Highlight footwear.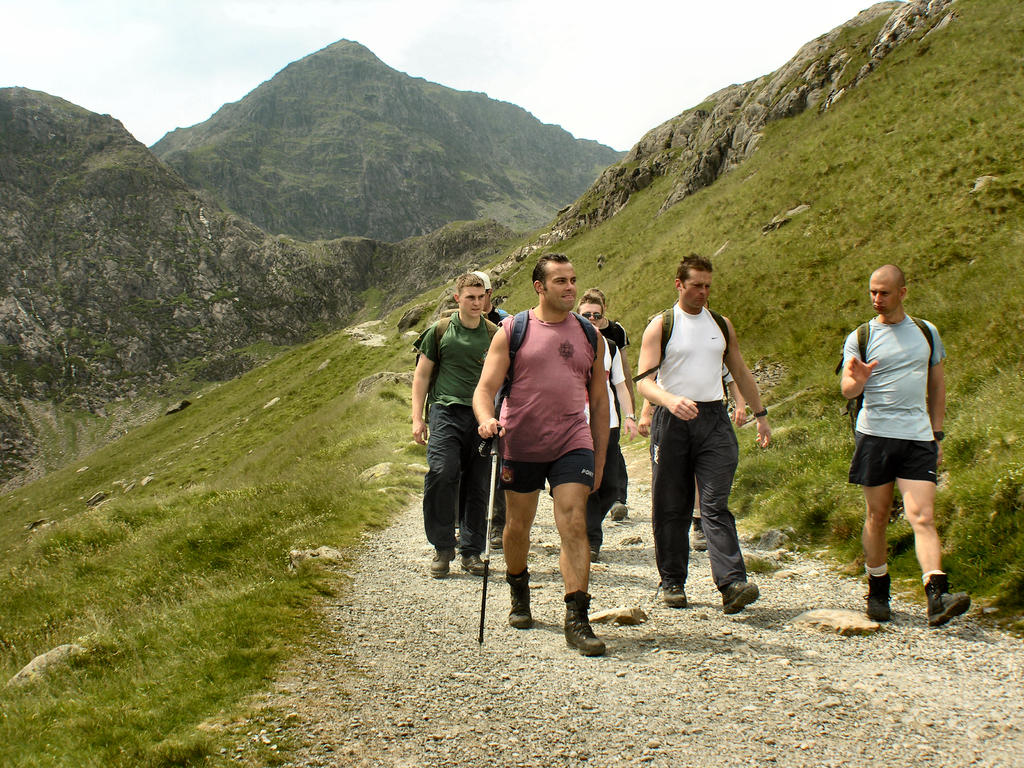
Highlighted region: 689/511/712/552.
